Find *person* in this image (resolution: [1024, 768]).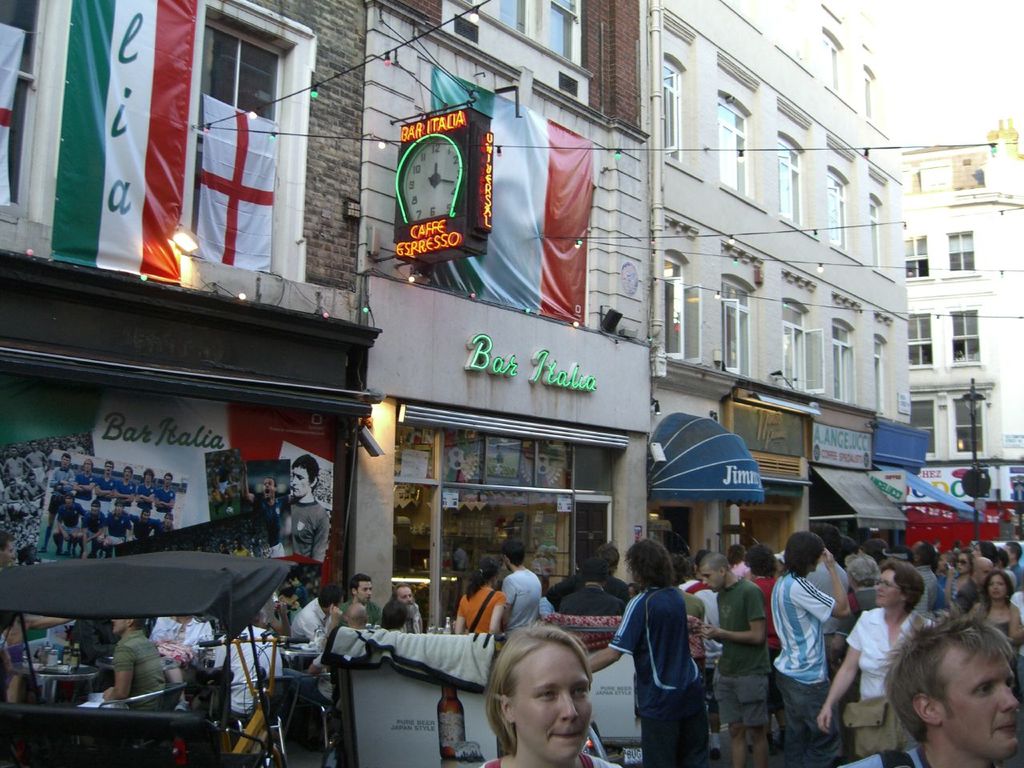
{"x1": 849, "y1": 607, "x2": 1023, "y2": 767}.
